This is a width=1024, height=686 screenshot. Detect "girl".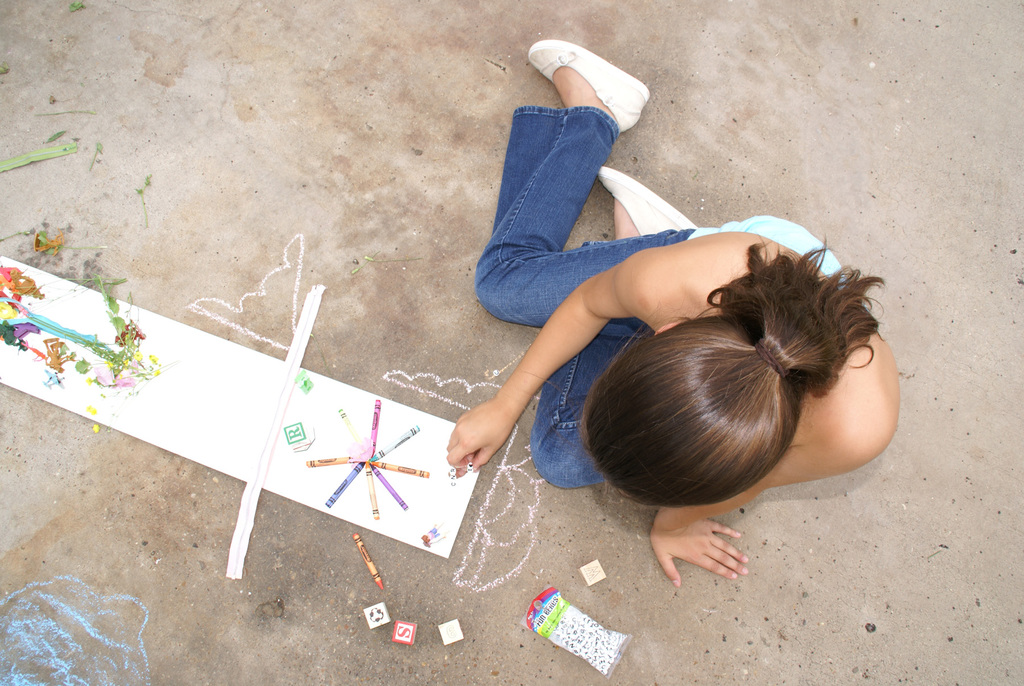
l=446, t=40, r=900, b=585.
